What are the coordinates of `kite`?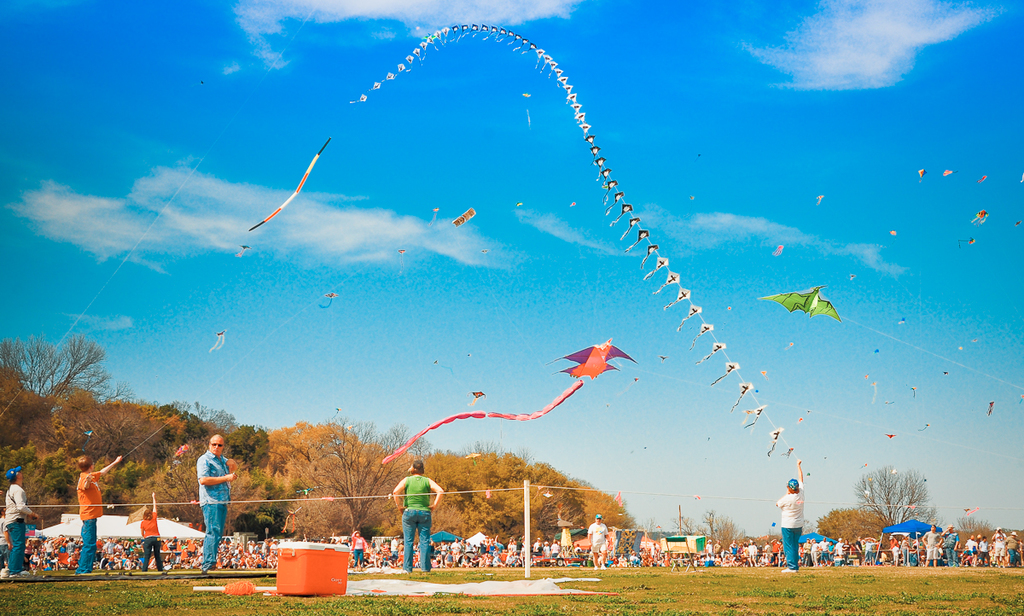
<bbox>917, 168, 927, 178</bbox>.
